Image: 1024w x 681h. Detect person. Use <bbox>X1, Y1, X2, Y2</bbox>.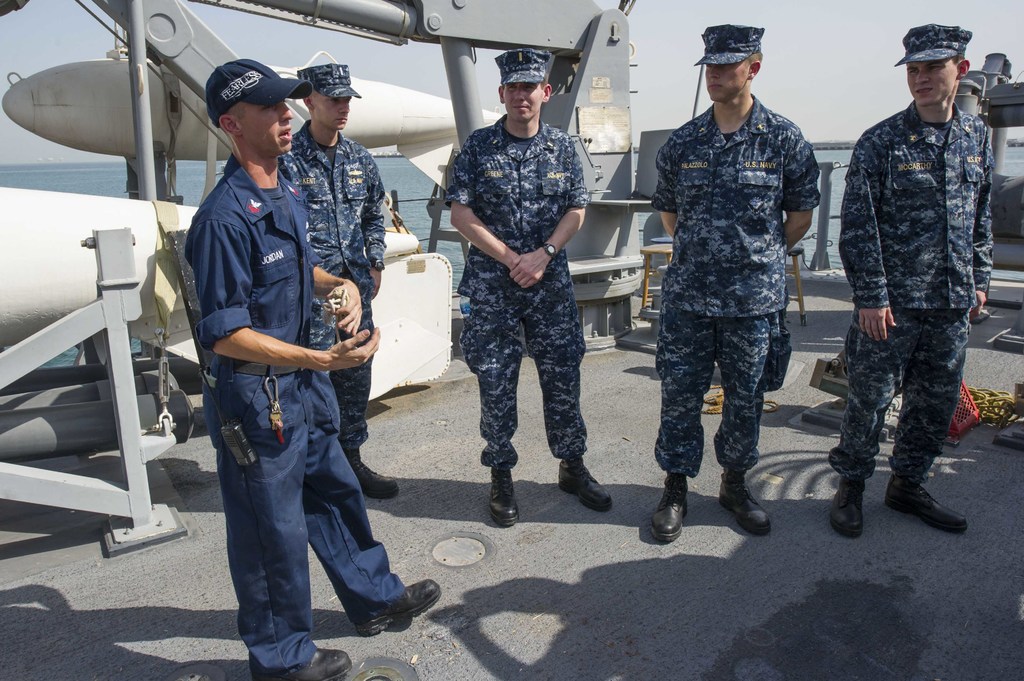
<bbox>648, 22, 819, 547</bbox>.
